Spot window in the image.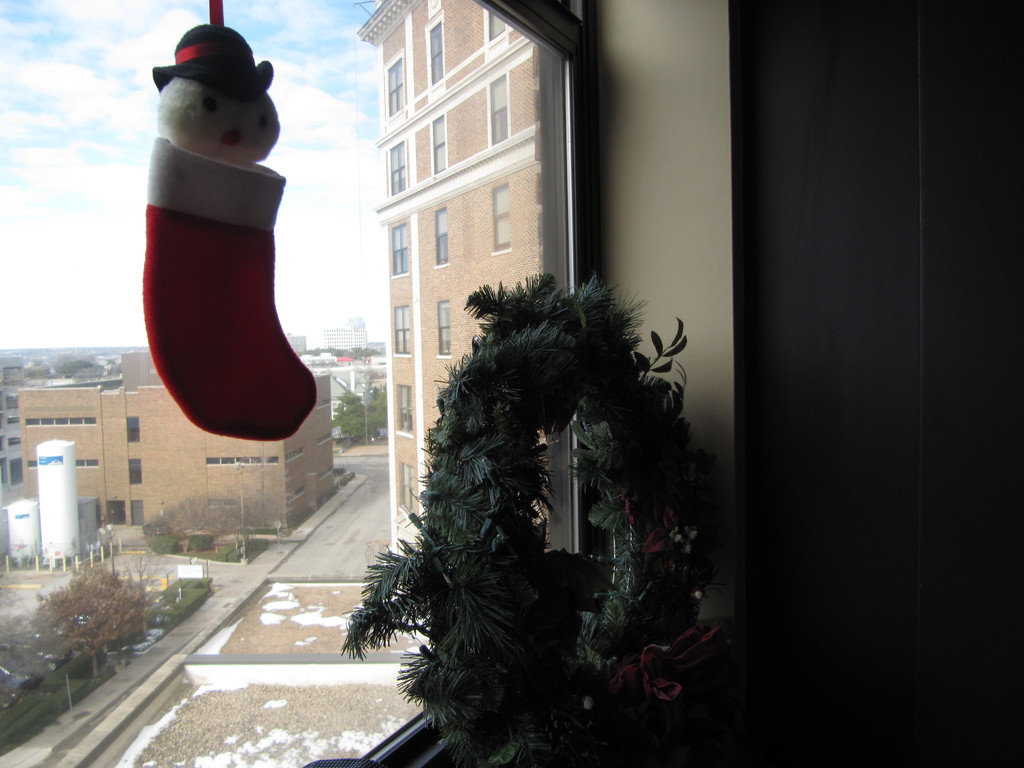
window found at select_region(440, 301, 449, 354).
